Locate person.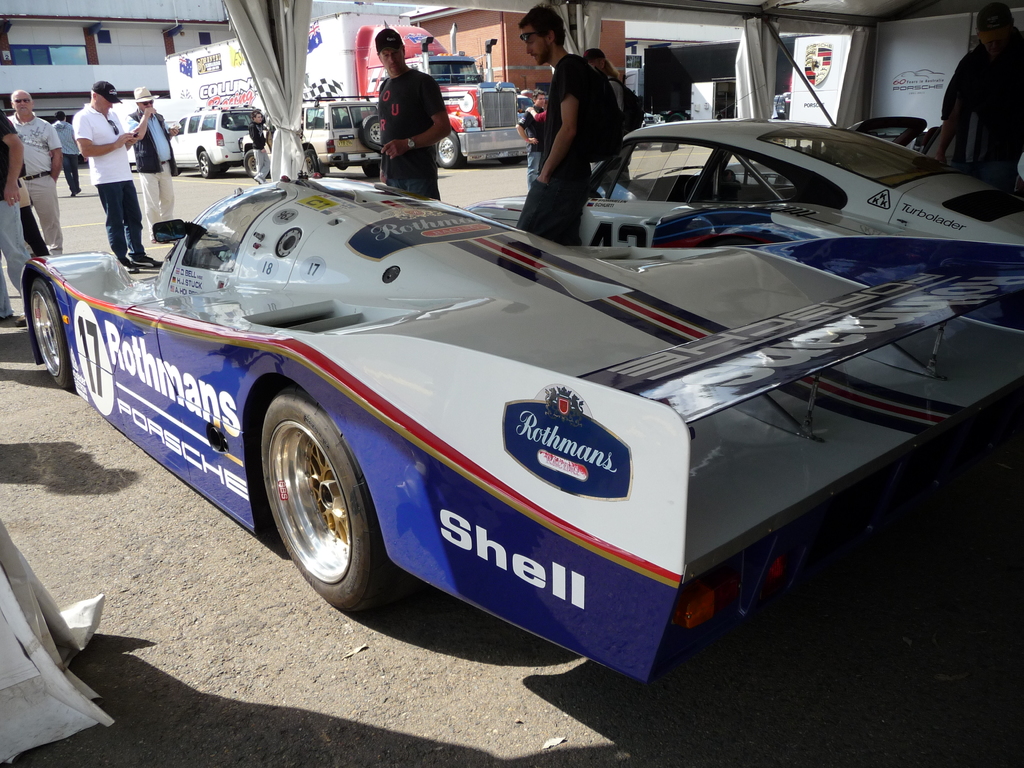
Bounding box: region(251, 109, 275, 180).
